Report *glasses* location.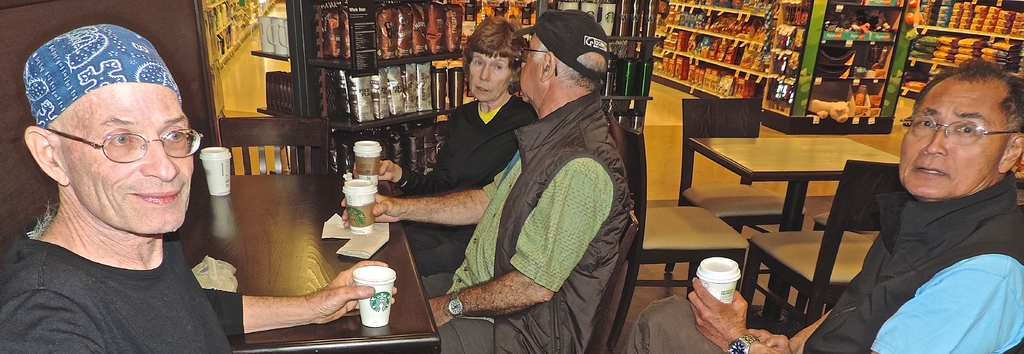
Report: detection(40, 117, 187, 167).
